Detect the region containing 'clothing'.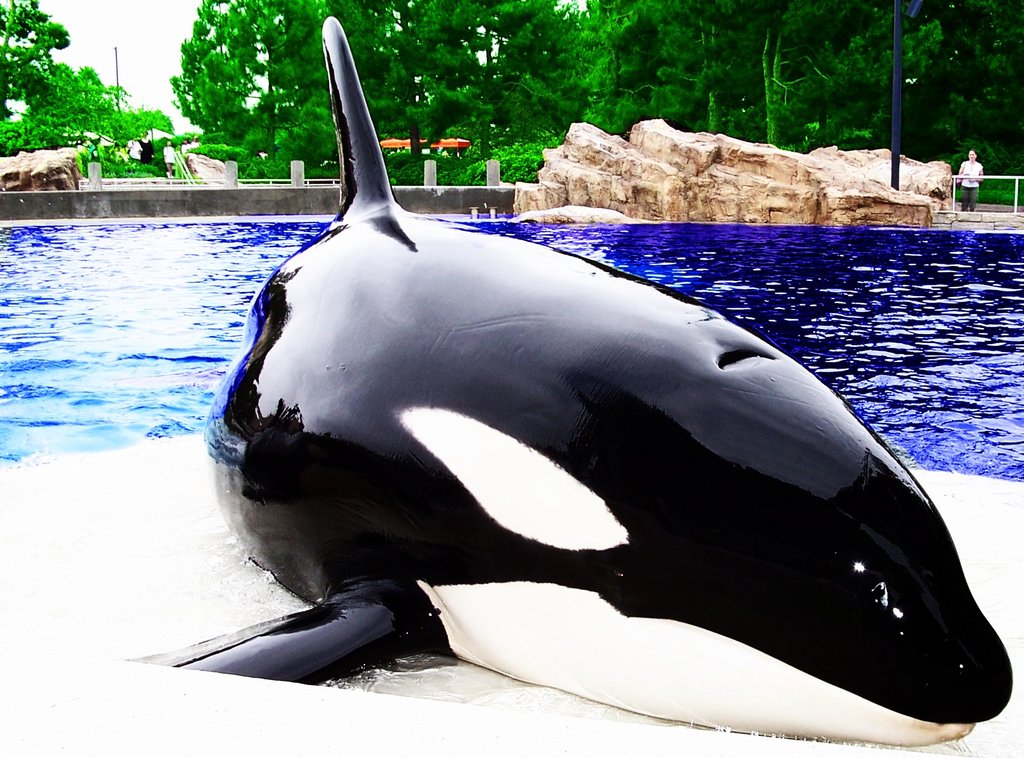
164, 145, 174, 166.
